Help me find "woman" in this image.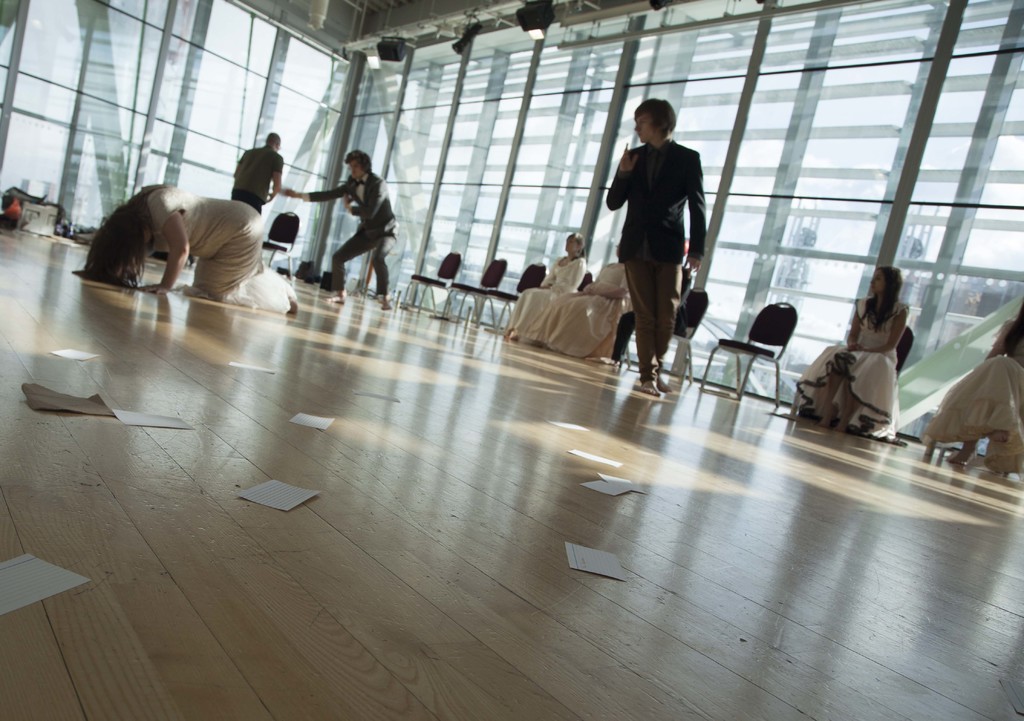
Found it: region(76, 193, 303, 312).
